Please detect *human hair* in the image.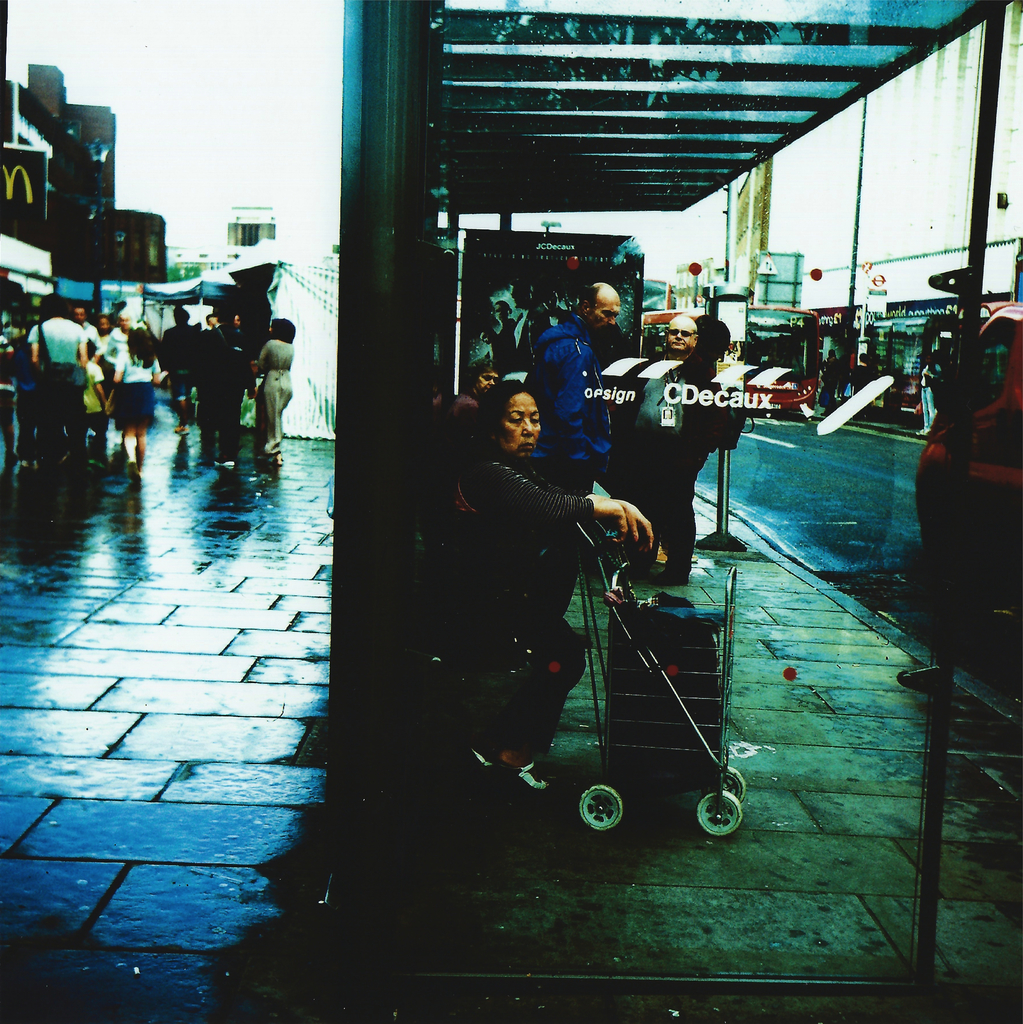
[267, 316, 296, 344].
